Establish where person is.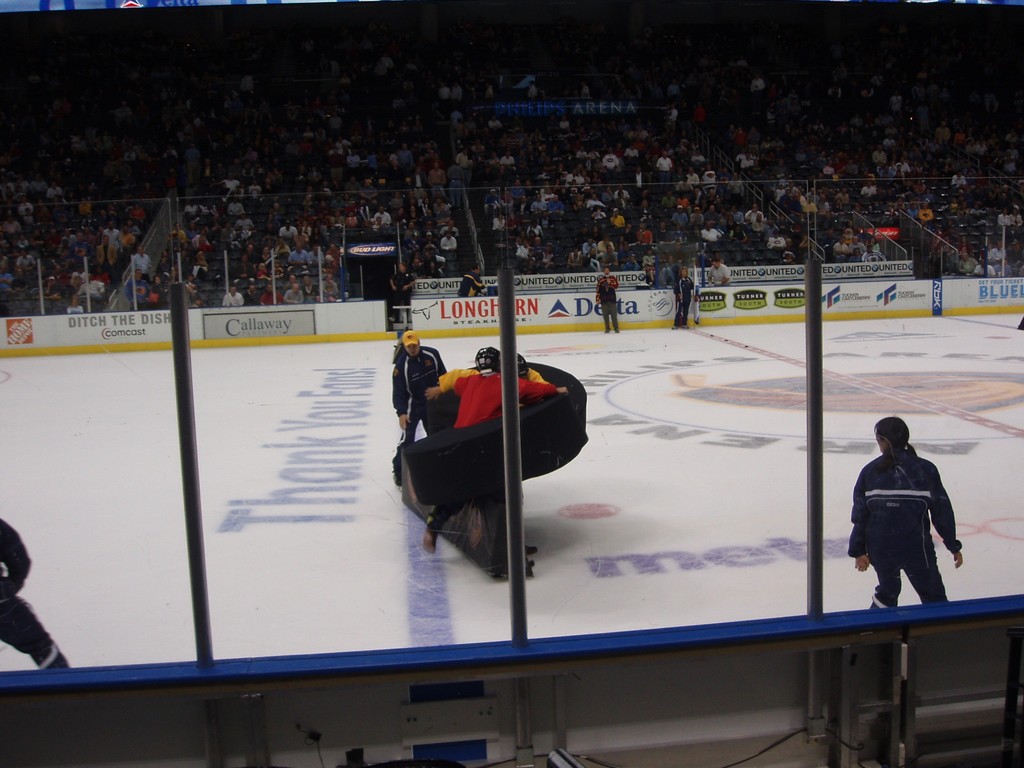
Established at [920, 205, 932, 221].
